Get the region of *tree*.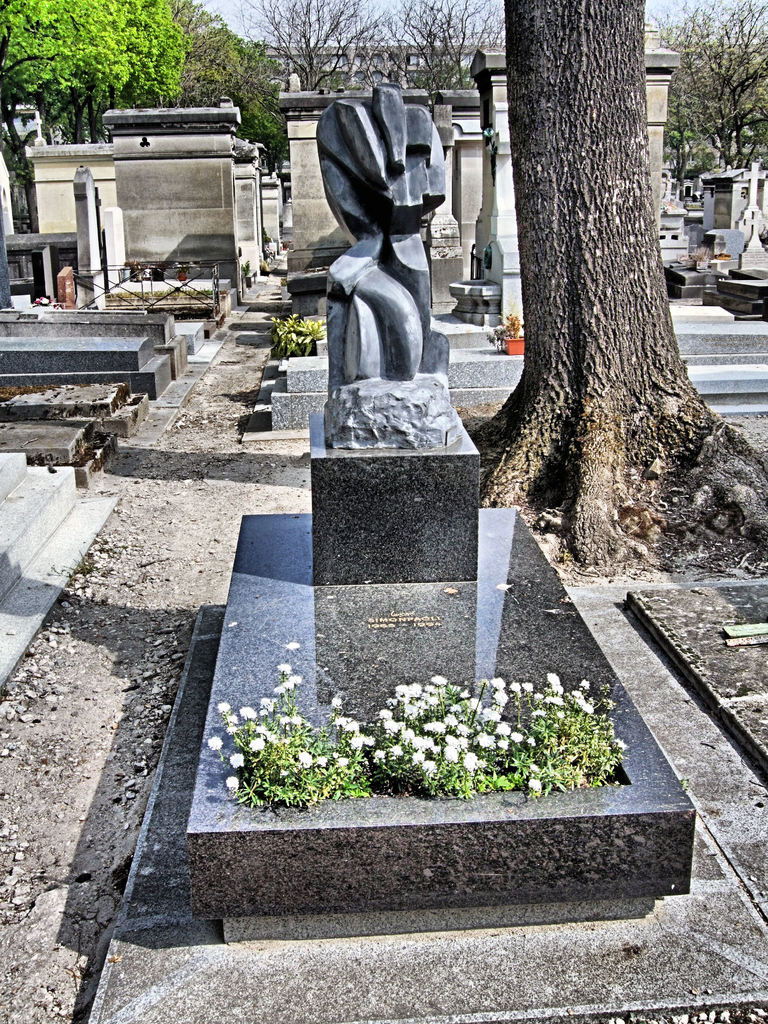
box=[653, 0, 767, 168].
